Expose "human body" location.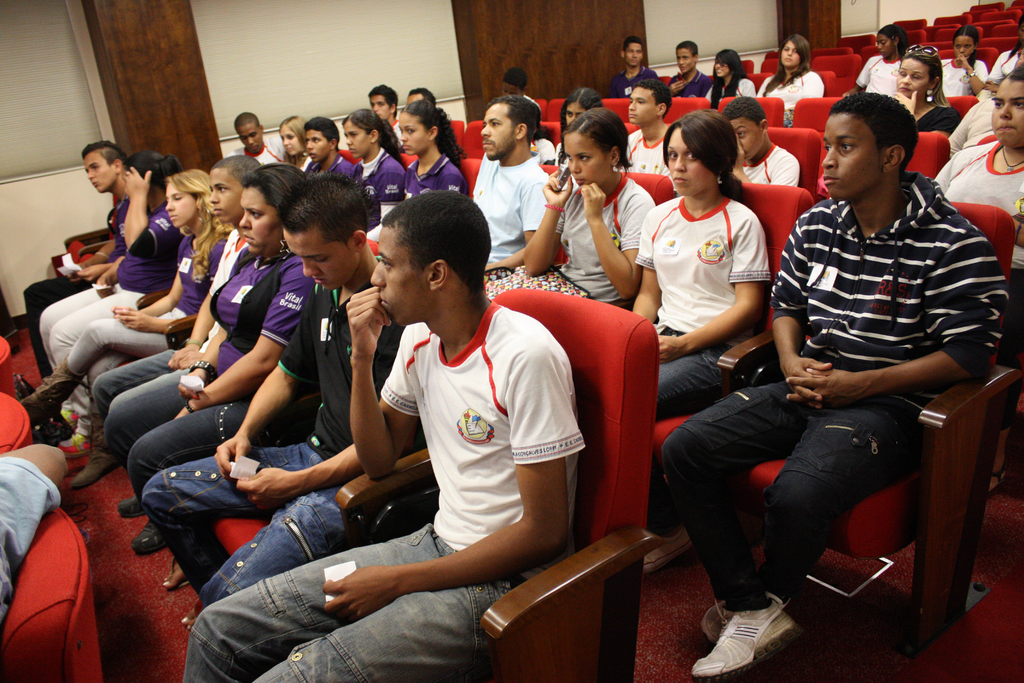
Exposed at [x1=20, y1=158, x2=236, y2=457].
